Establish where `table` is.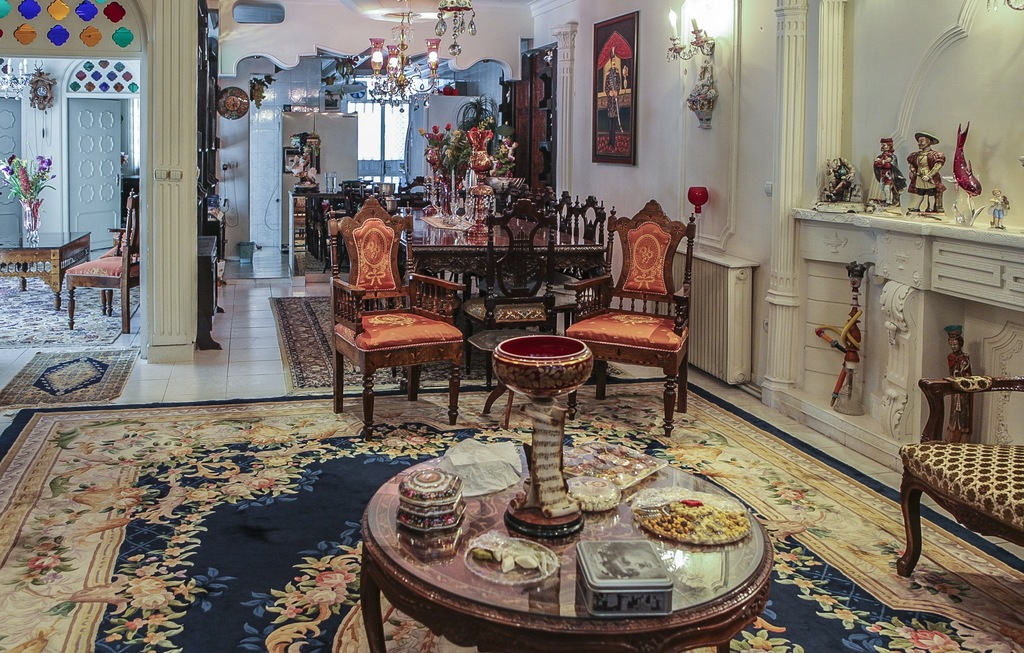
Established at {"x1": 396, "y1": 209, "x2": 605, "y2": 376}.
